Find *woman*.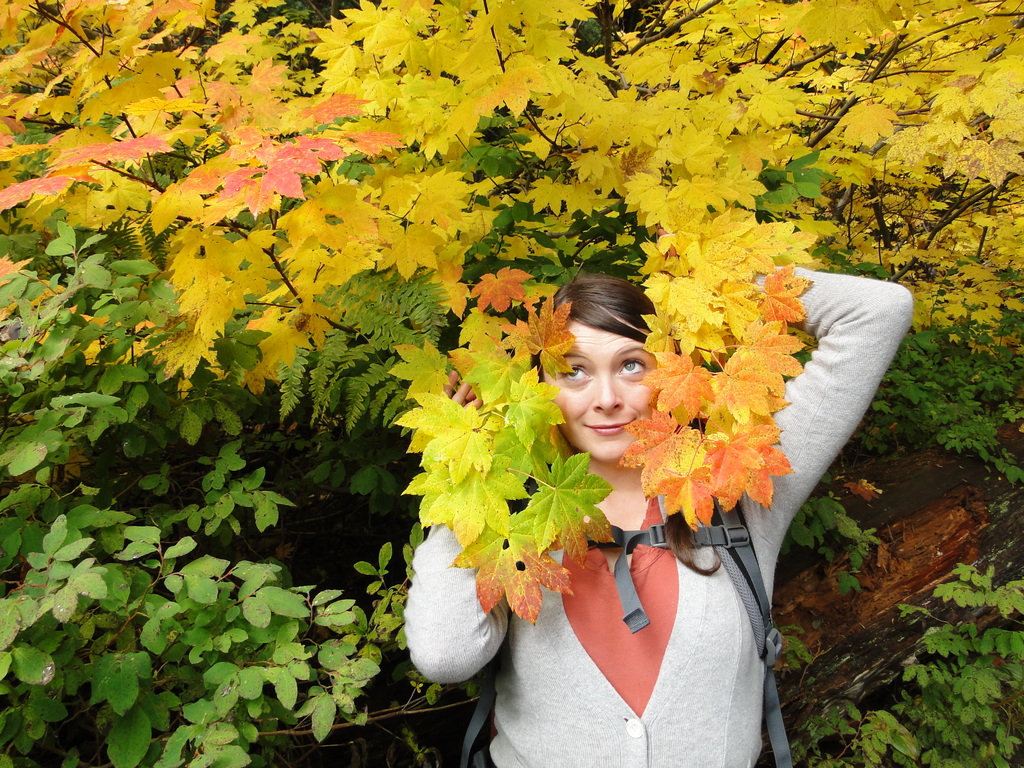
box(381, 182, 853, 755).
